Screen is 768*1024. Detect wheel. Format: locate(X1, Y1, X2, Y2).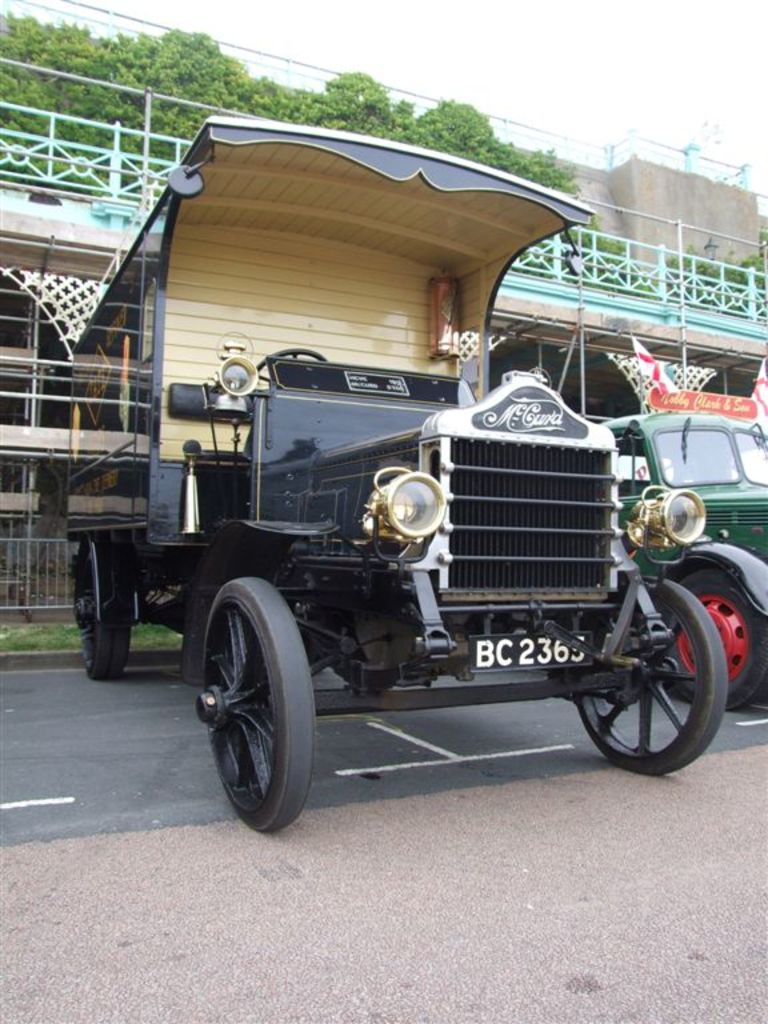
locate(256, 348, 327, 384).
